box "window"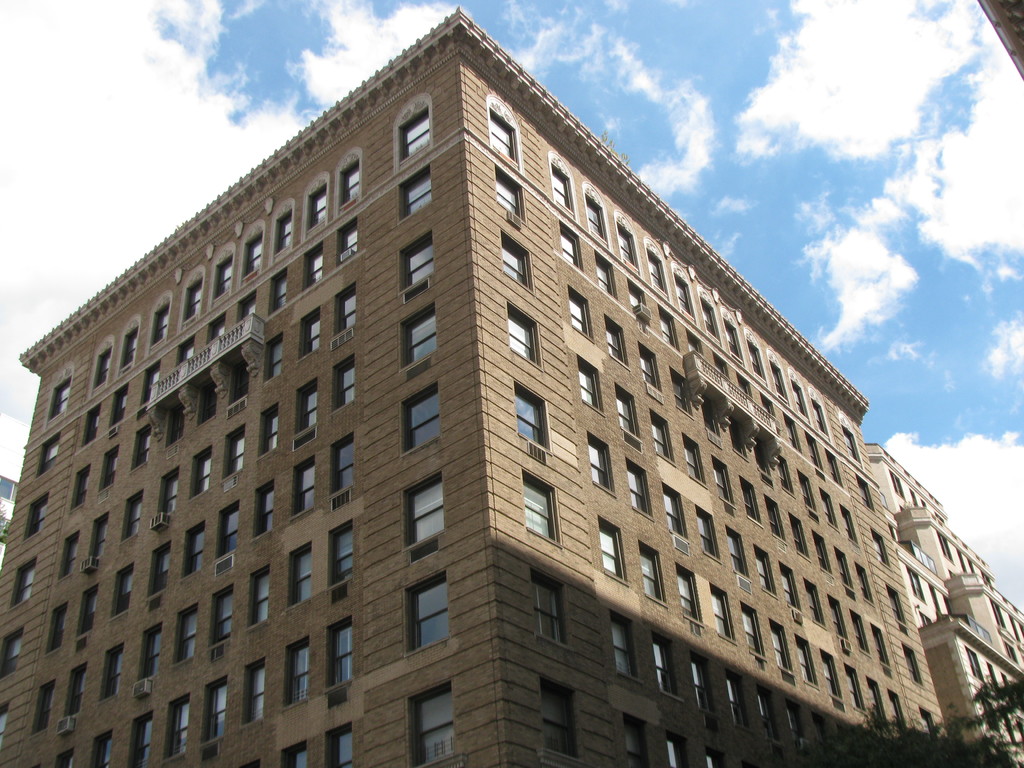
l=594, t=260, r=611, b=291
